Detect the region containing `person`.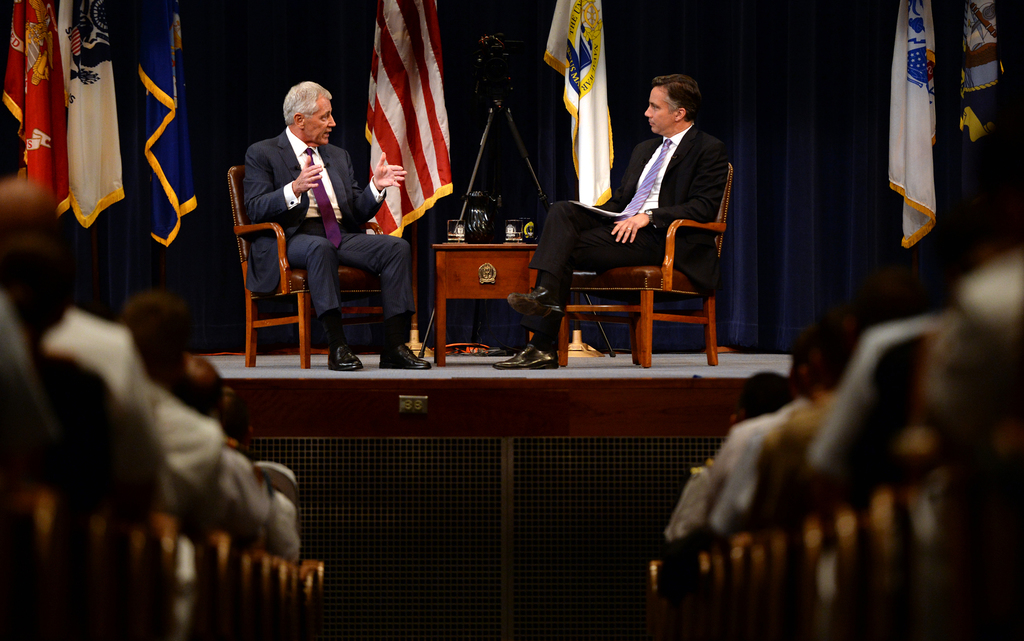
<bbox>244, 79, 429, 371</bbox>.
